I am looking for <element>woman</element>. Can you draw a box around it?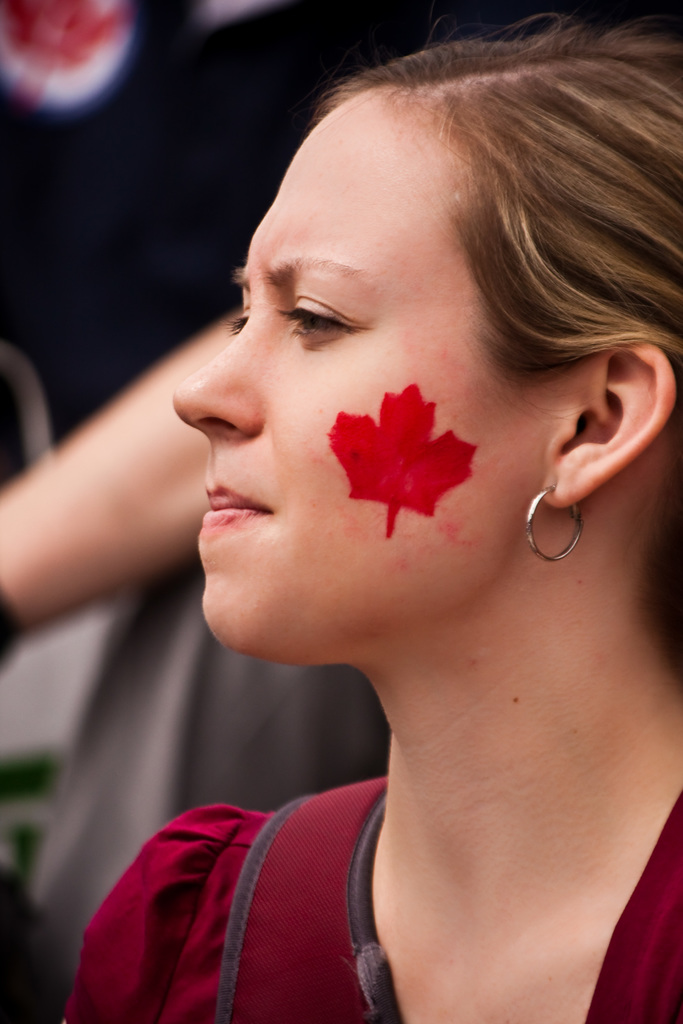
Sure, the bounding box is [49,19,682,999].
